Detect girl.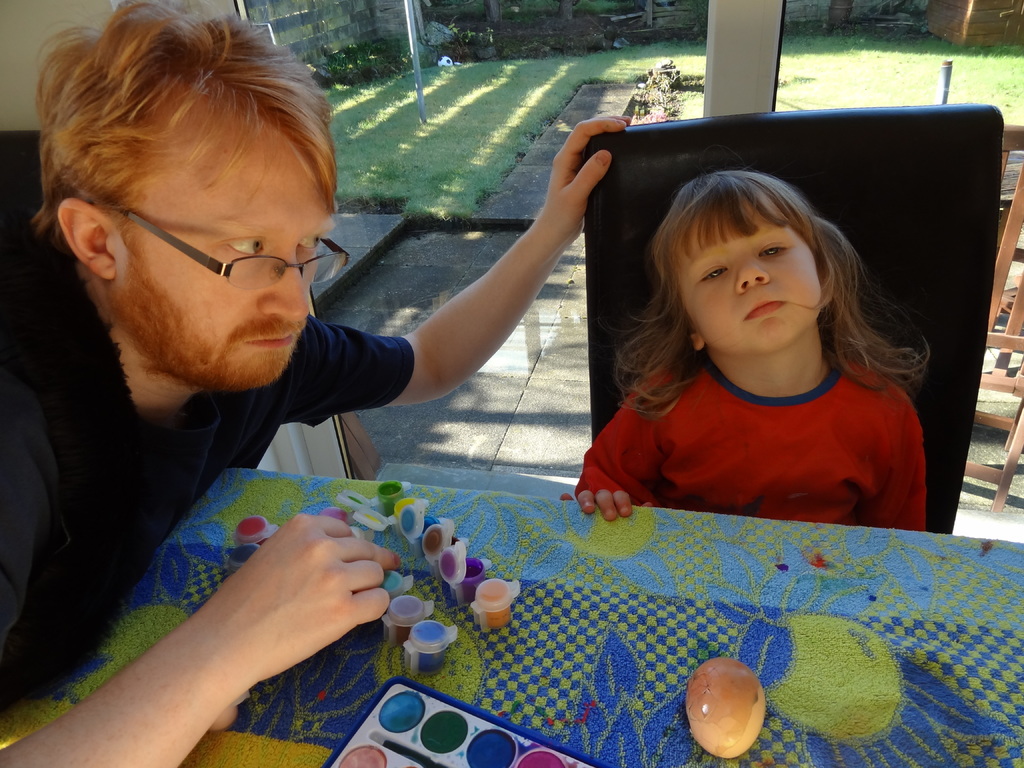
Detected at bbox=(569, 166, 934, 537).
